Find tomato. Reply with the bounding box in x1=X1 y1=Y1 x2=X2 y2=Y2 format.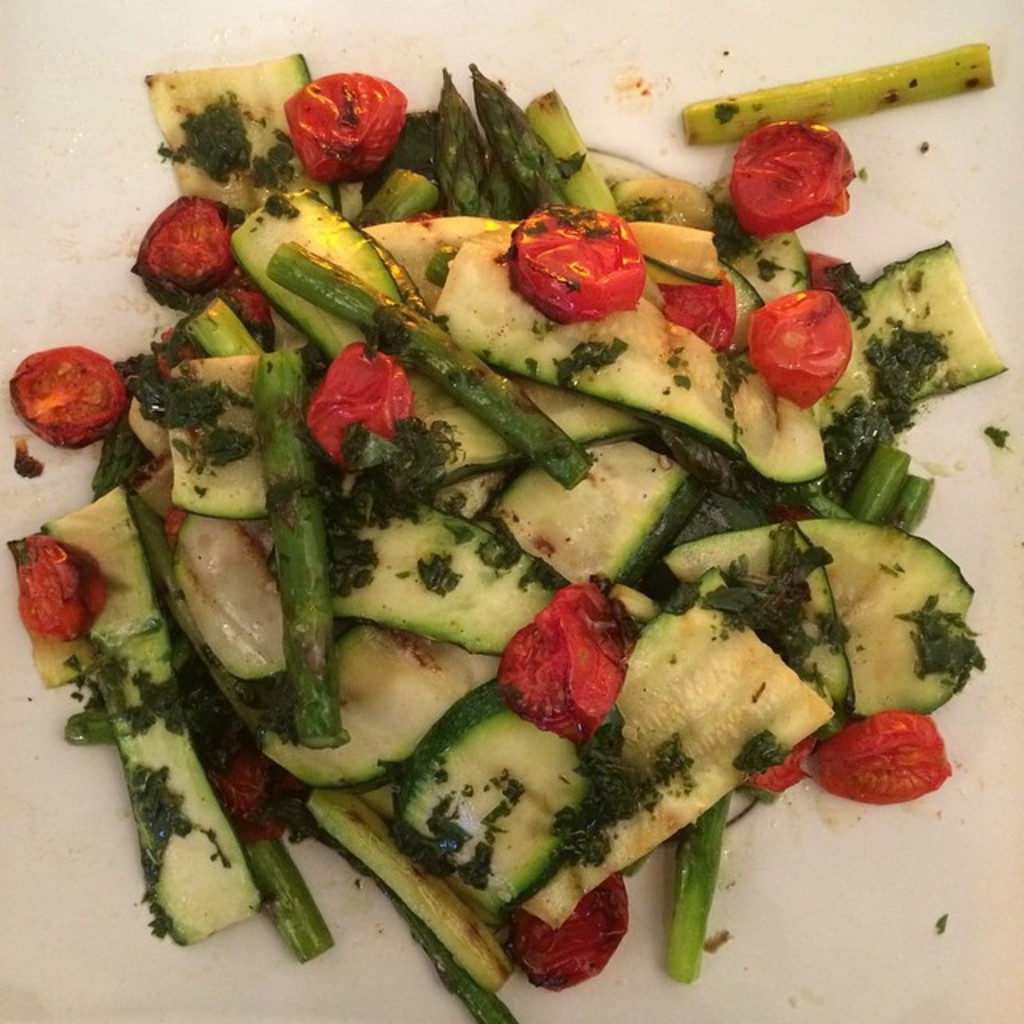
x1=162 y1=288 x2=270 y2=381.
